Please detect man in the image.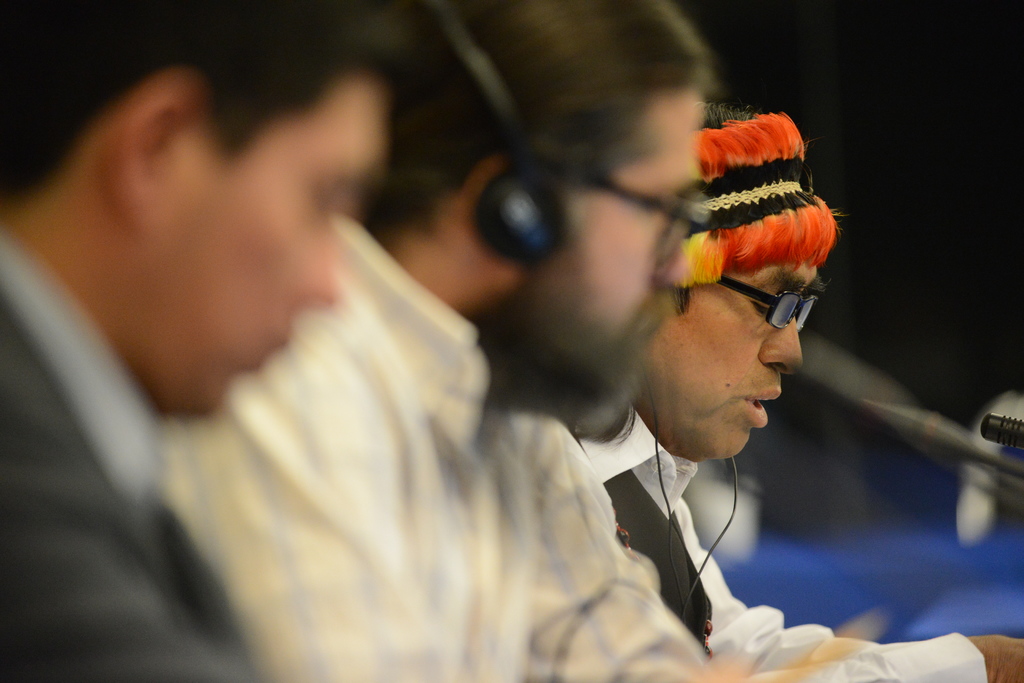
bbox=(154, 0, 901, 682).
